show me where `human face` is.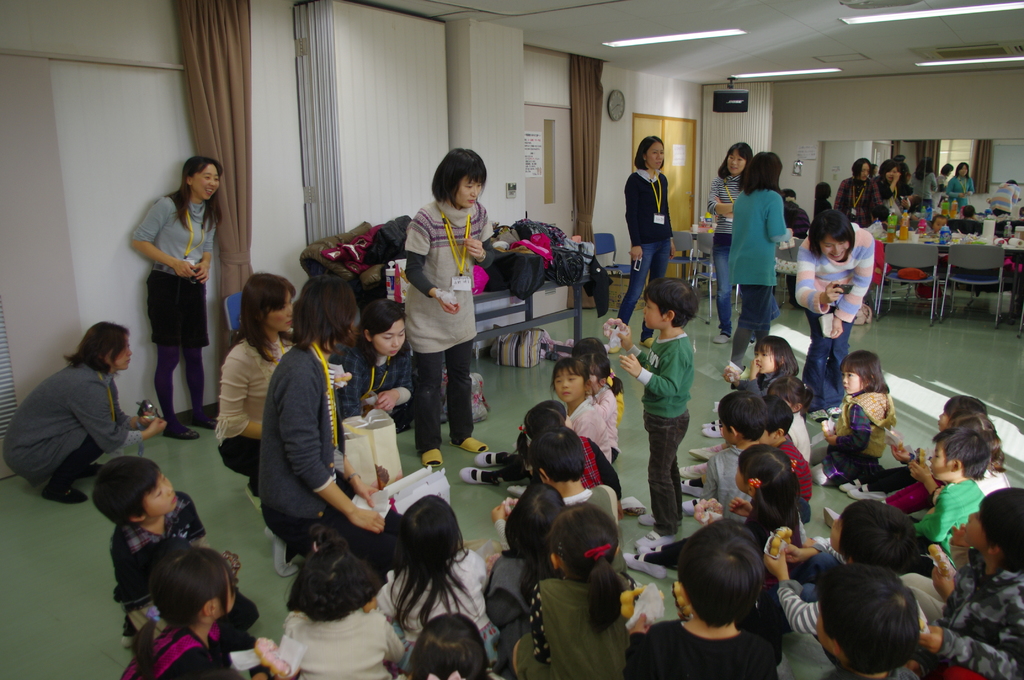
`human face` is at rect(552, 363, 582, 403).
